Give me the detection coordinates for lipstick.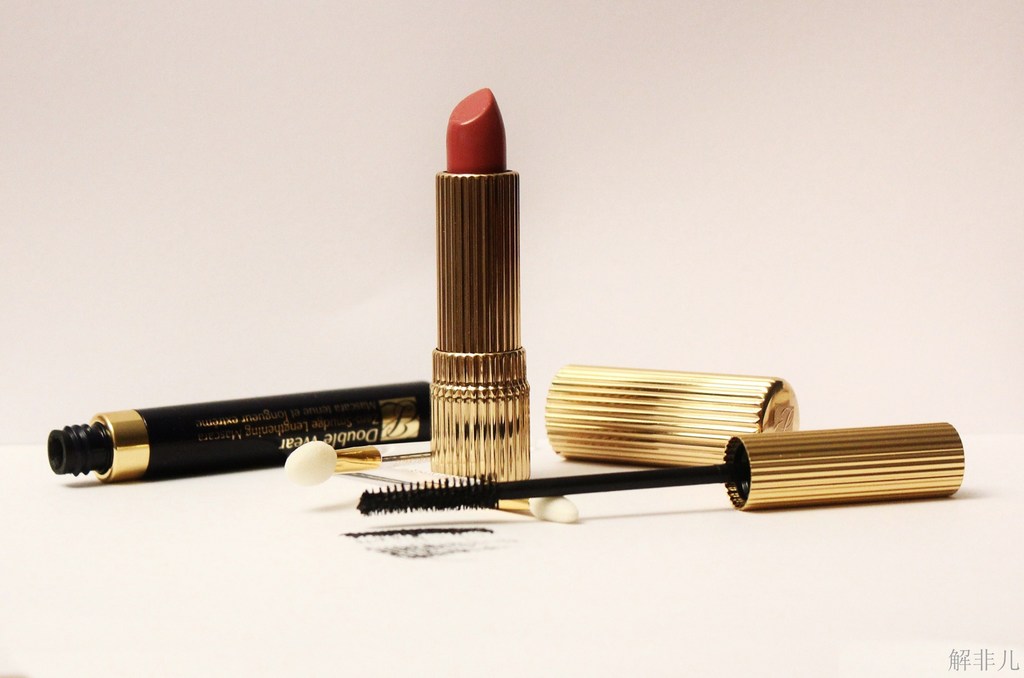
[x1=427, y1=85, x2=531, y2=485].
